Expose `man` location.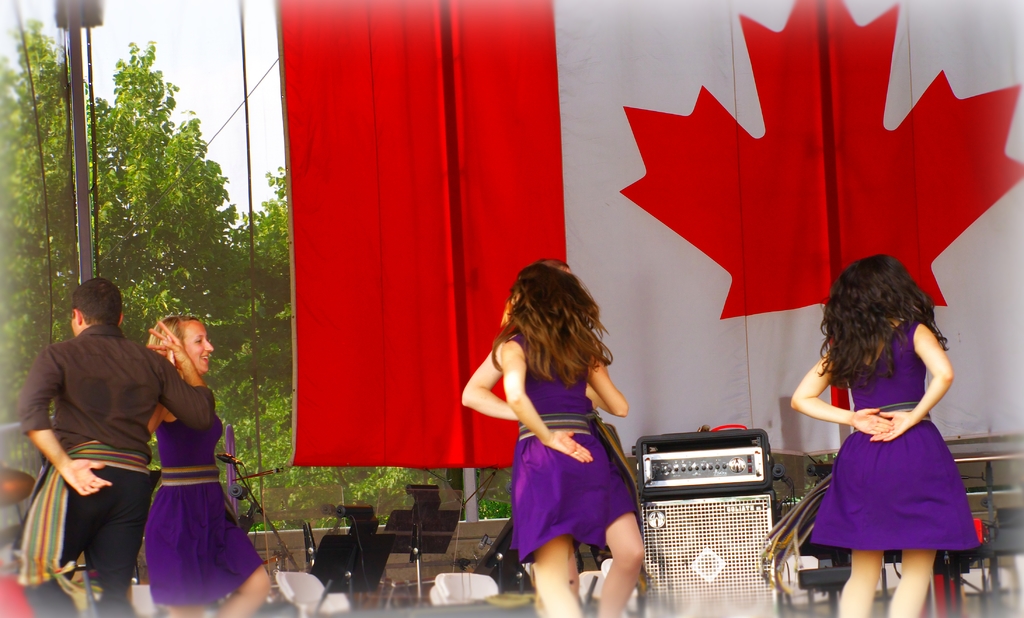
Exposed at [x1=25, y1=273, x2=193, y2=608].
